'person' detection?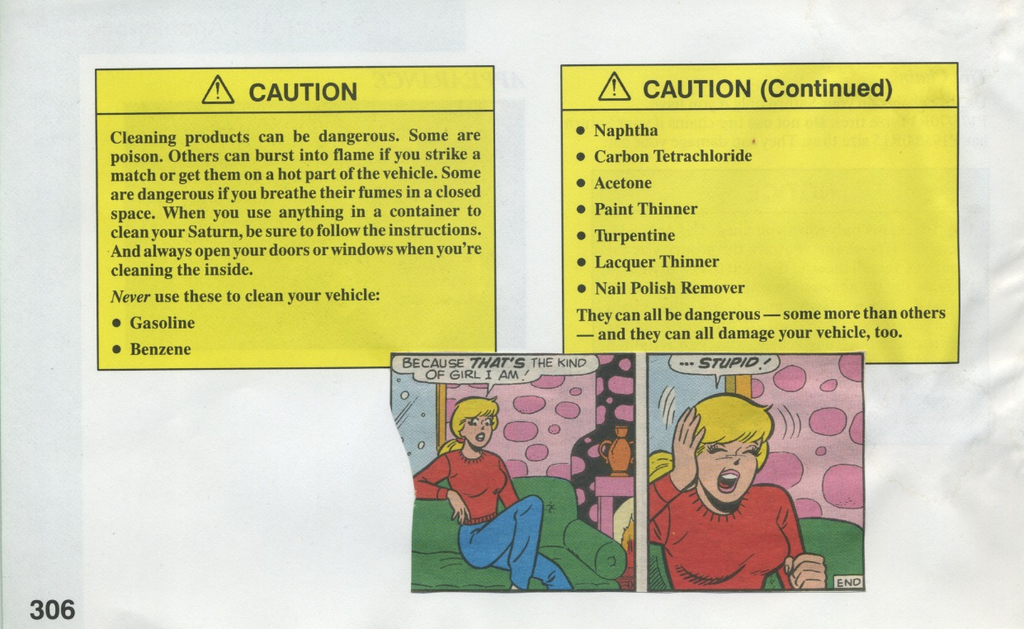
414, 395, 575, 589
